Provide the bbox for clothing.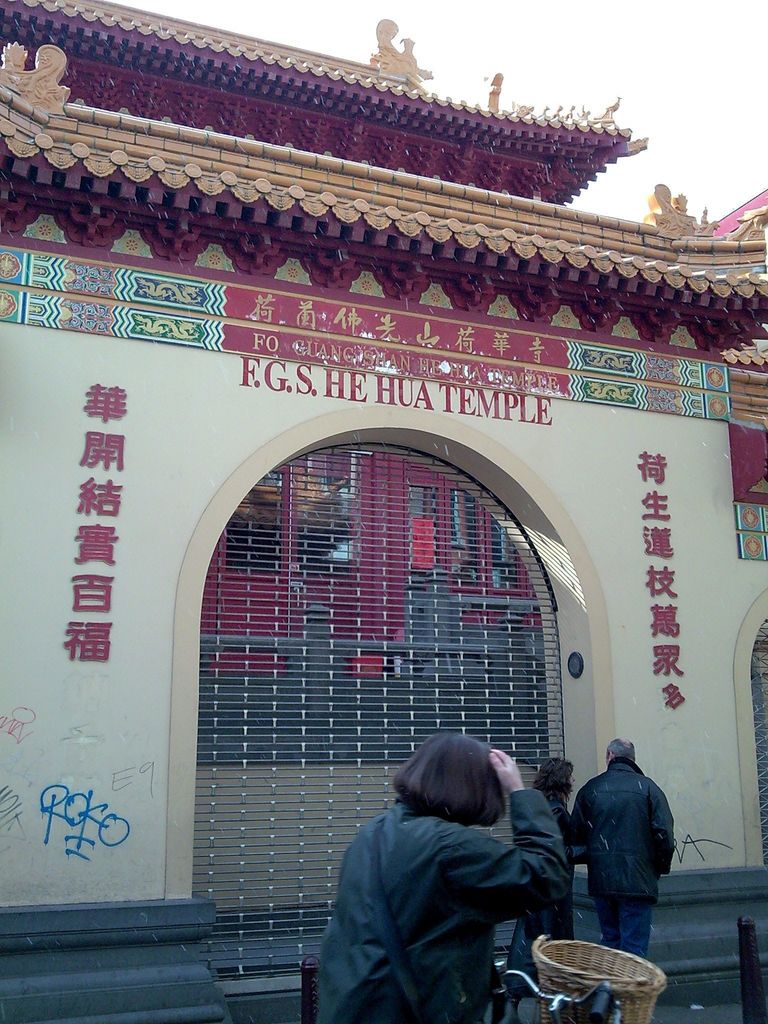
310:753:616:1007.
